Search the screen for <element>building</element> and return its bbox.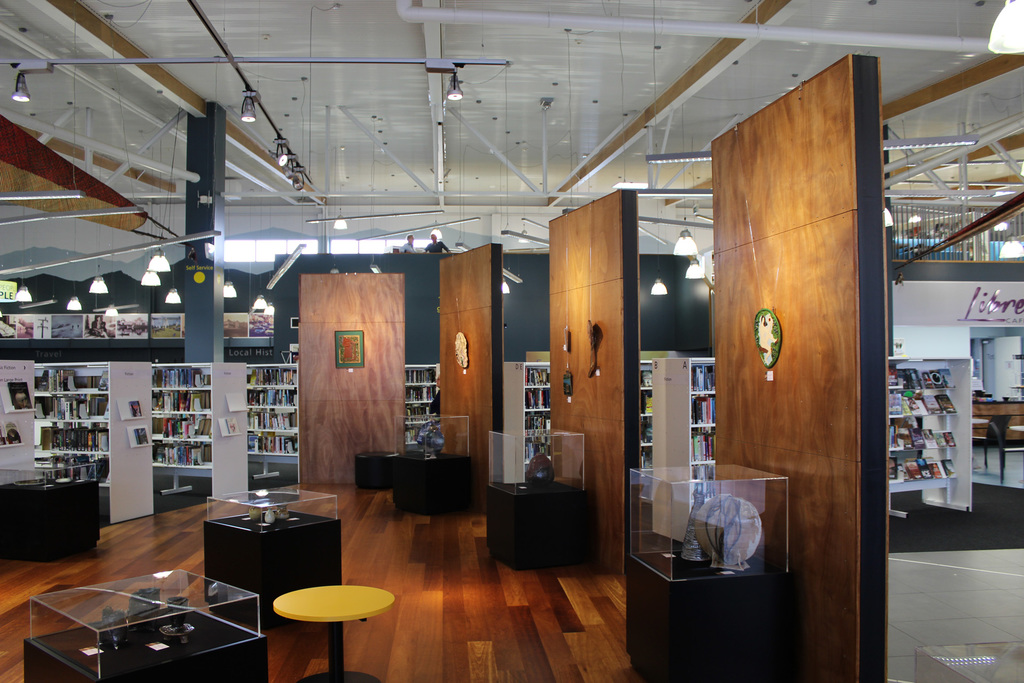
Found: locate(0, 0, 1023, 682).
